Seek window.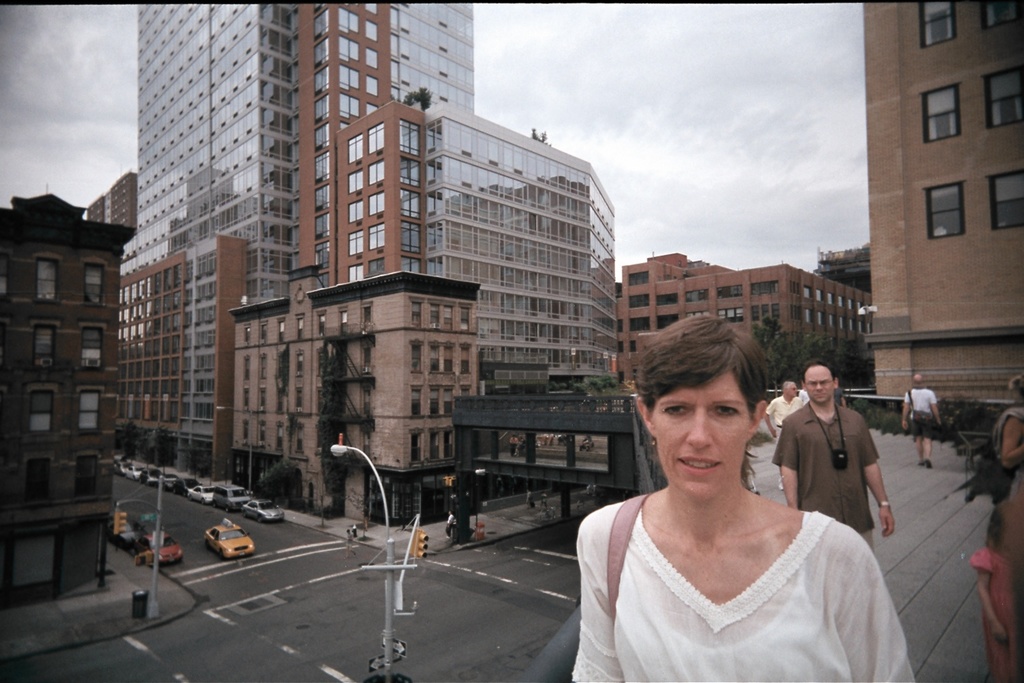
[x1=75, y1=385, x2=109, y2=436].
